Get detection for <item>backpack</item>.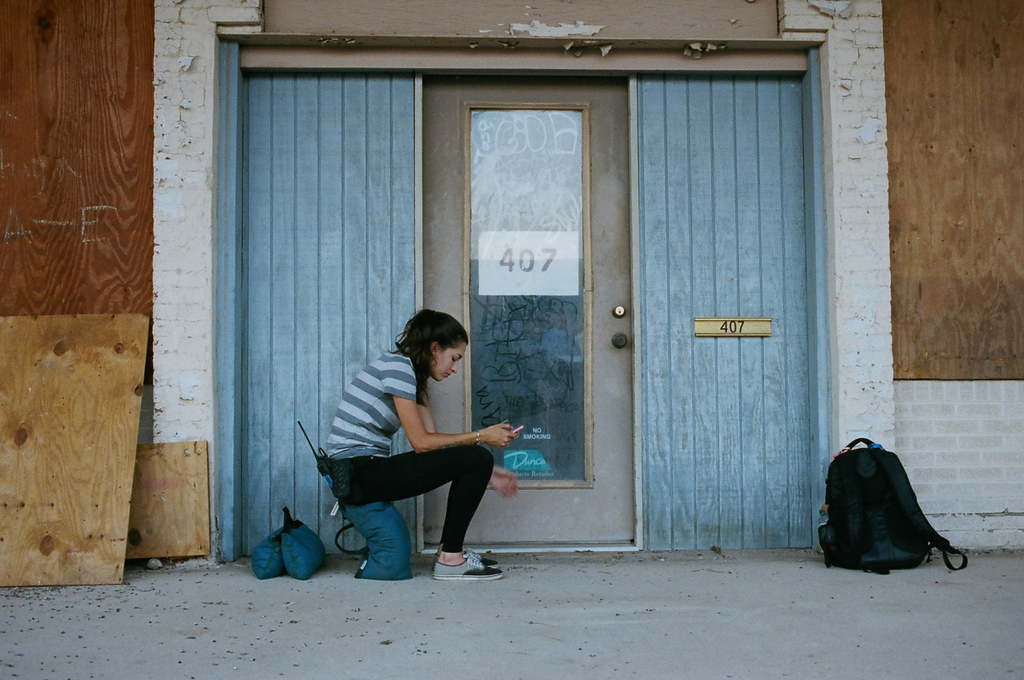
Detection: bbox(829, 437, 980, 572).
